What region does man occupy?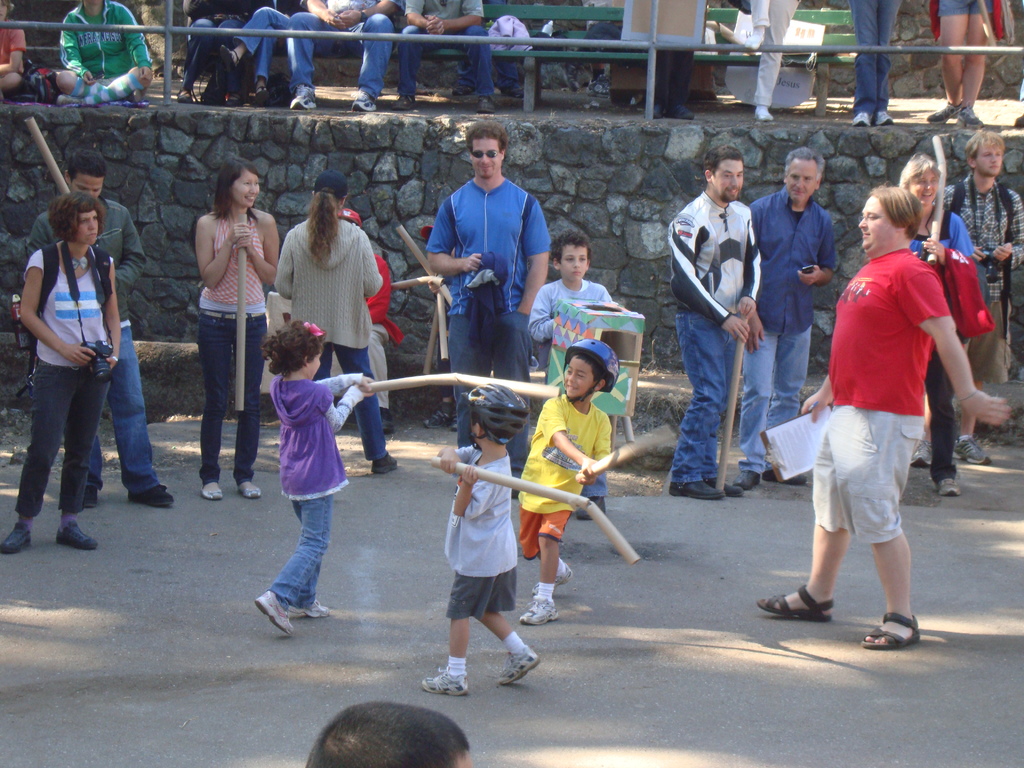
select_region(422, 120, 547, 463).
